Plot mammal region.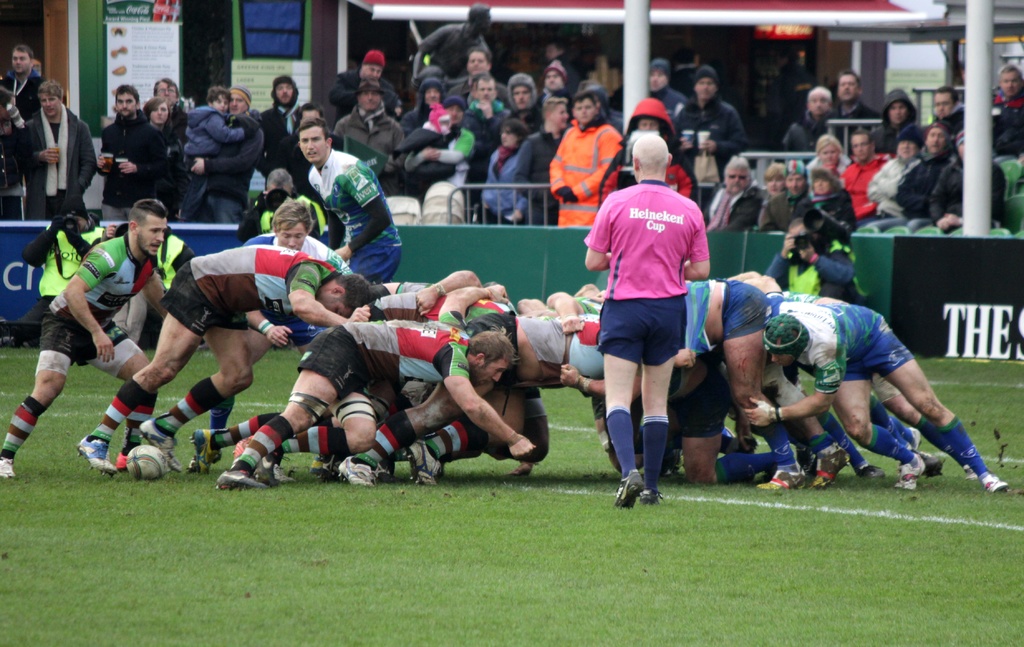
Plotted at [left=586, top=134, right=712, bottom=510].
